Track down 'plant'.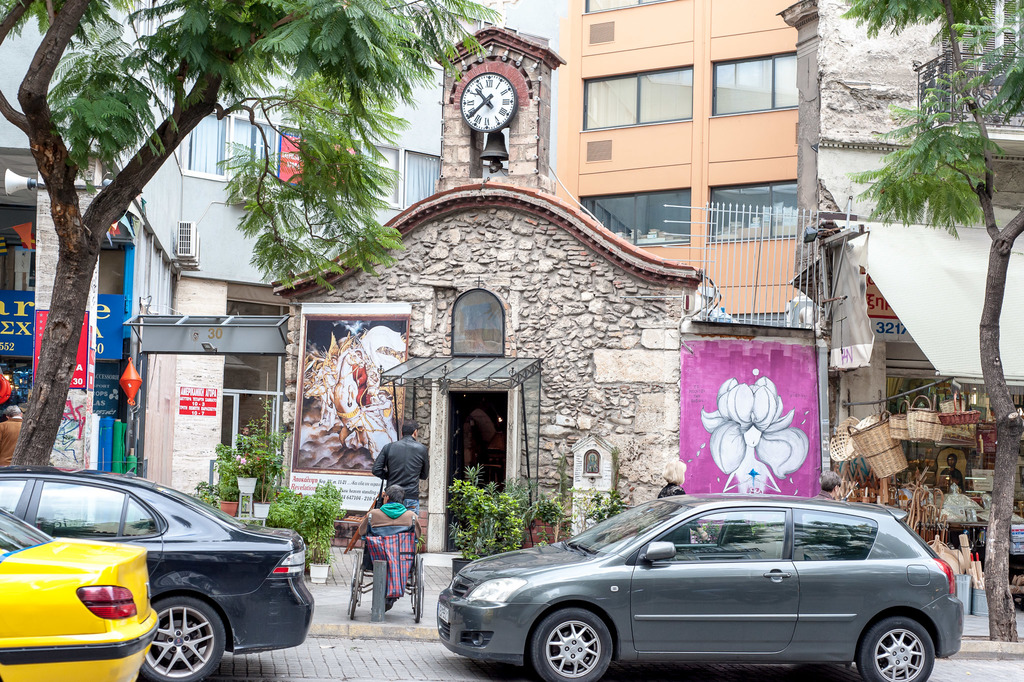
Tracked to [x1=263, y1=475, x2=348, y2=567].
